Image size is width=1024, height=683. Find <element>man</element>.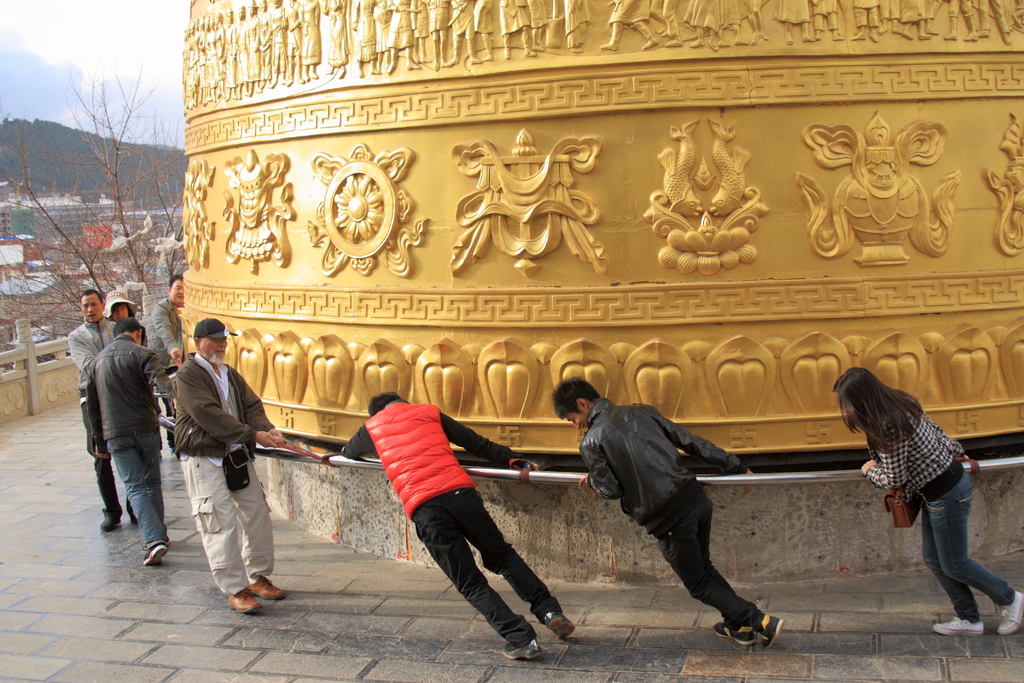
bbox(86, 319, 164, 565).
